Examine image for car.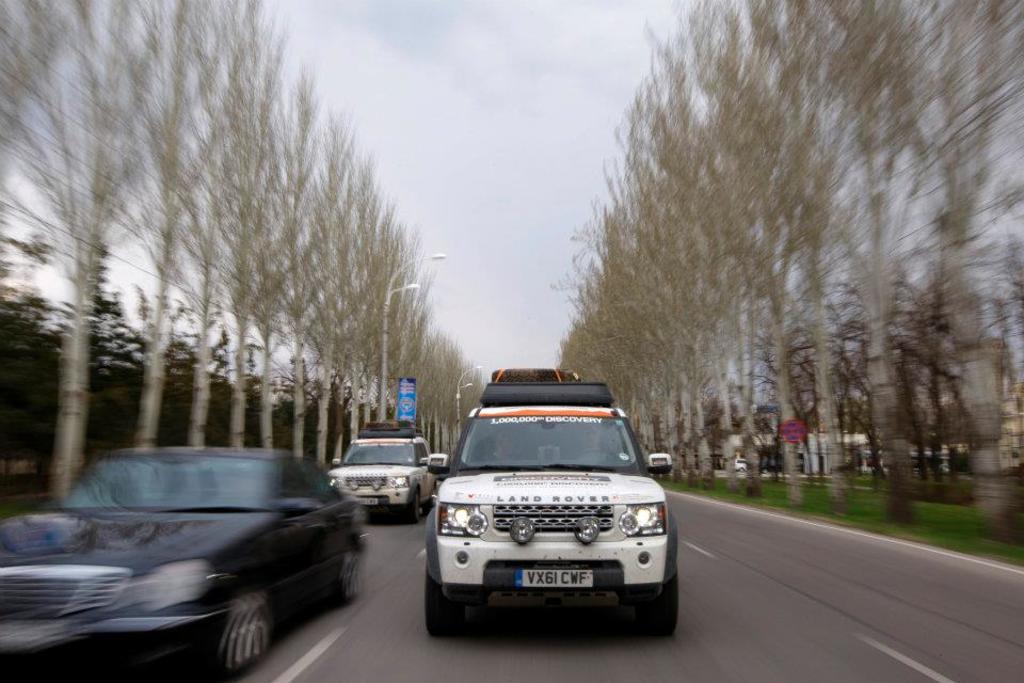
Examination result: 420:363:683:641.
